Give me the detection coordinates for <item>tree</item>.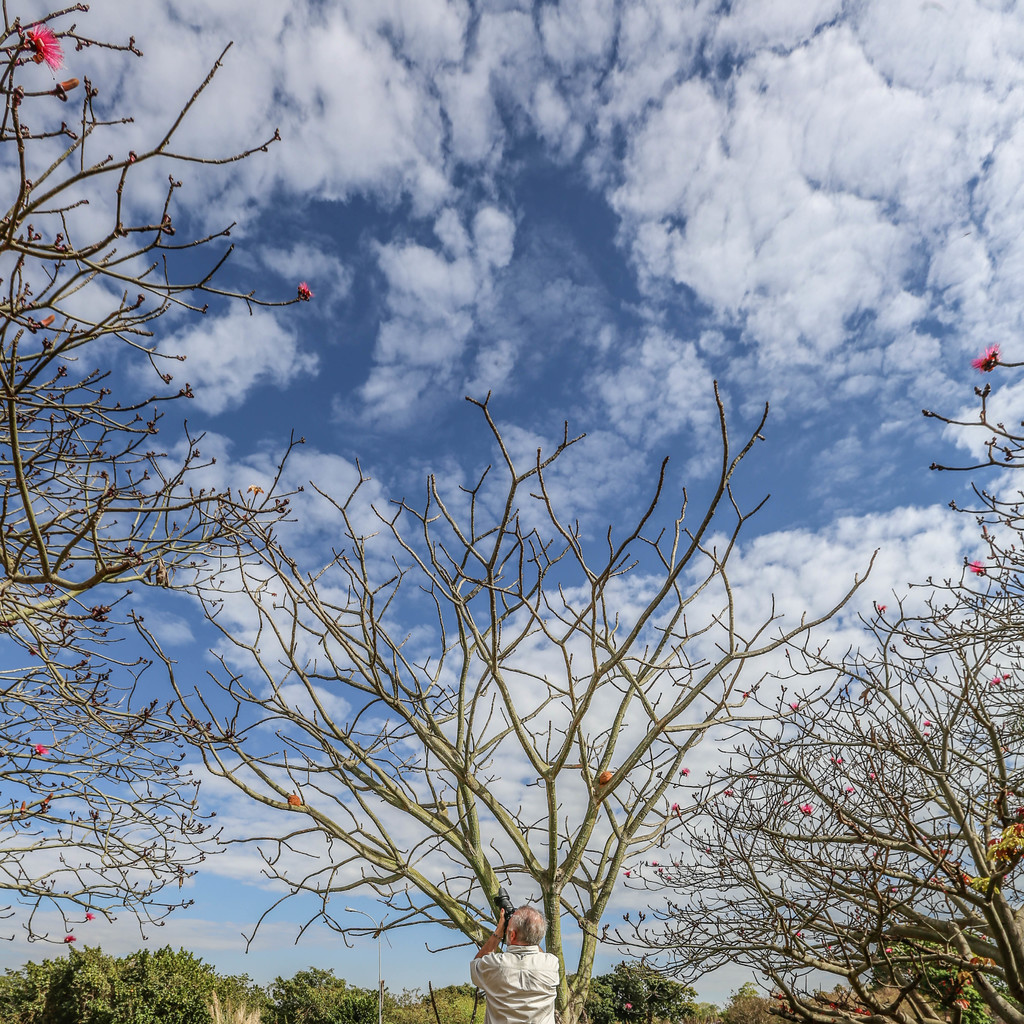
x1=270 y1=966 x2=375 y2=1023.
